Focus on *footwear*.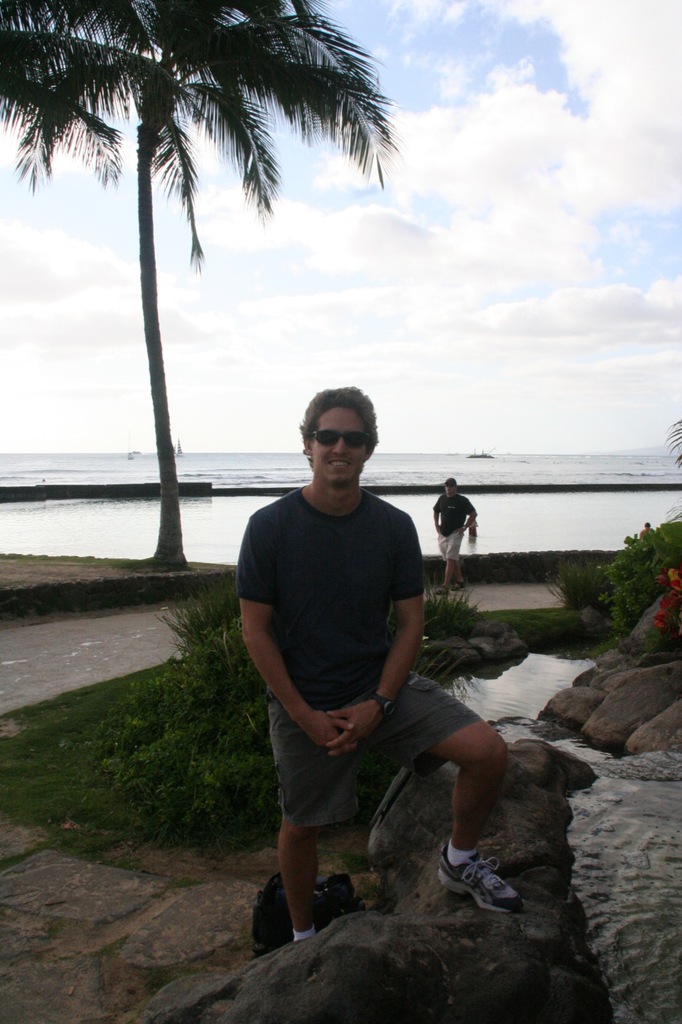
Focused at crop(436, 585, 452, 594).
